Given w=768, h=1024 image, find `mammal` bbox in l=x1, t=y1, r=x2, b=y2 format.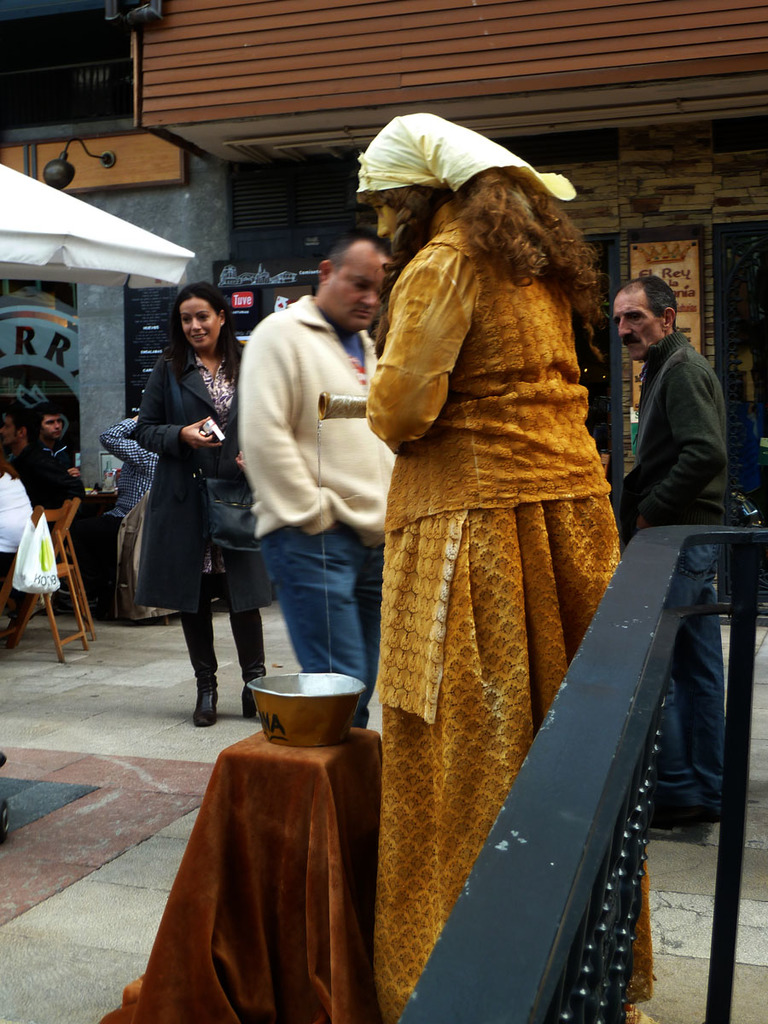
l=609, t=268, r=727, b=827.
